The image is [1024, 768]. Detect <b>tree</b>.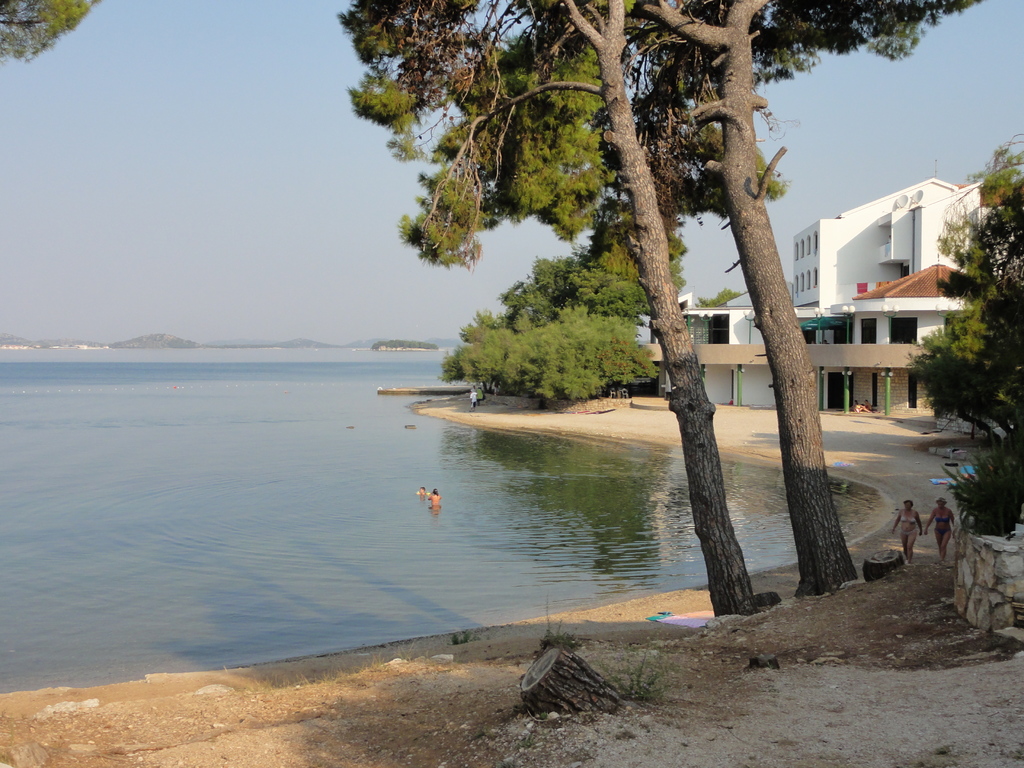
Detection: 576 0 979 596.
